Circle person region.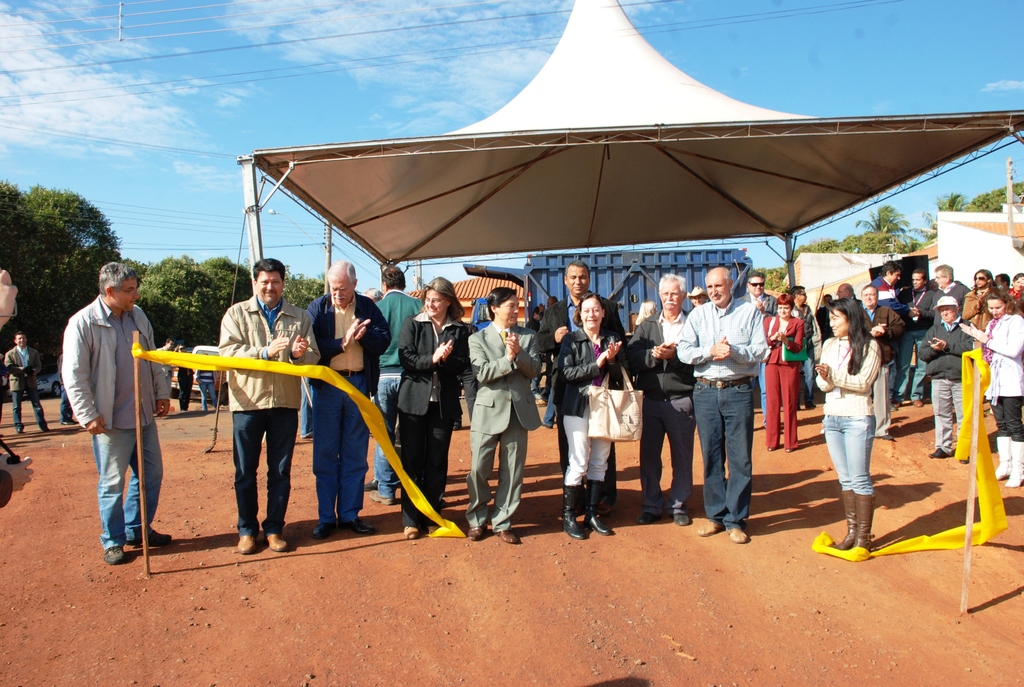
Region: bbox=[962, 265, 999, 328].
